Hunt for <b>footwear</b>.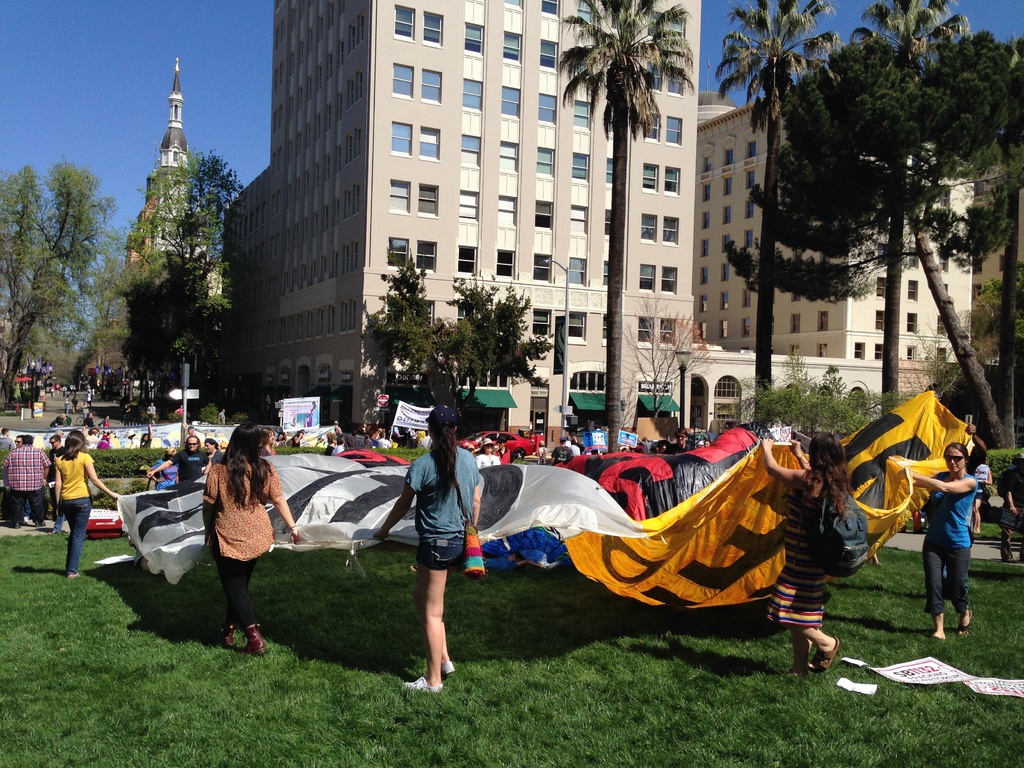
Hunted down at BBox(36, 520, 45, 527).
